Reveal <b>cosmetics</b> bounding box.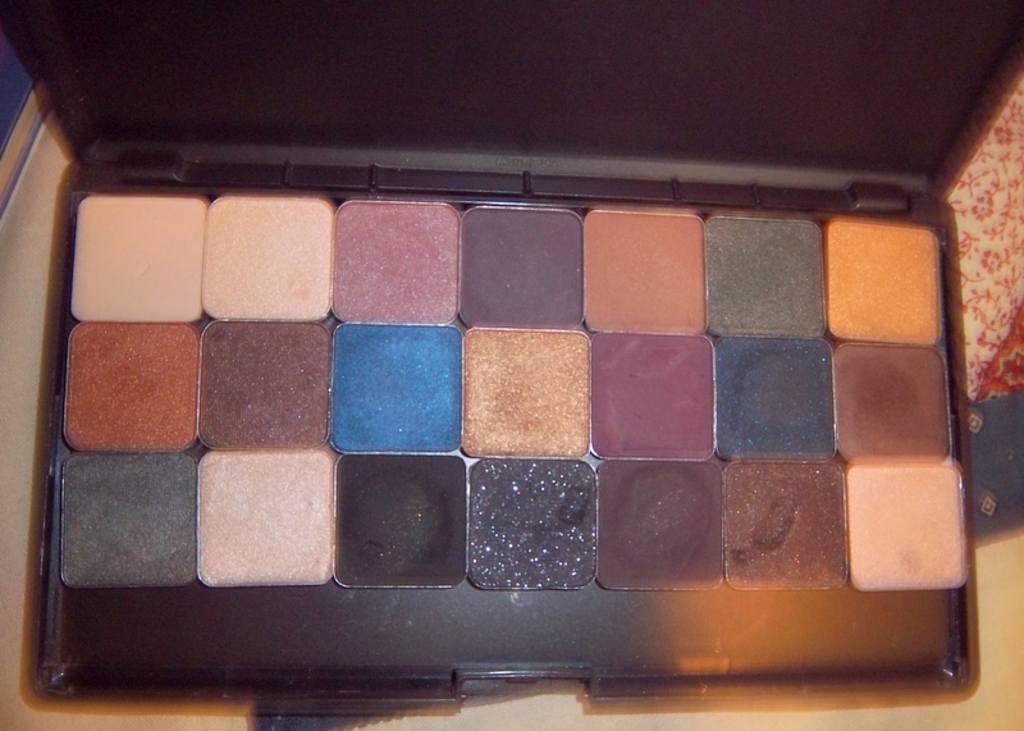
Revealed: bbox=(64, 193, 212, 321).
